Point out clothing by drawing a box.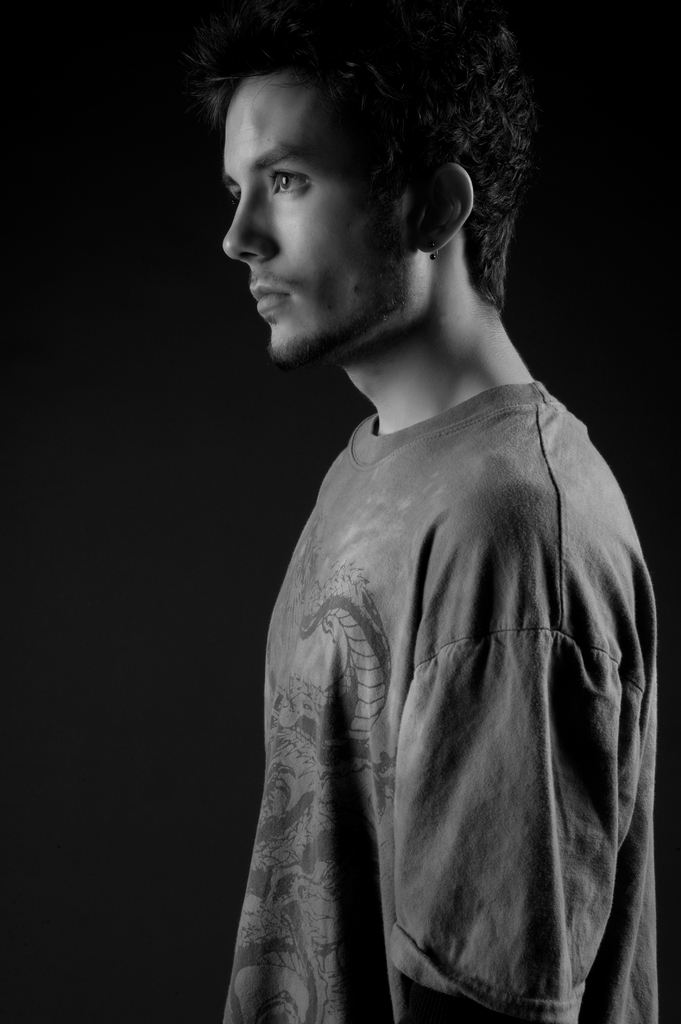
select_region(222, 365, 668, 1023).
